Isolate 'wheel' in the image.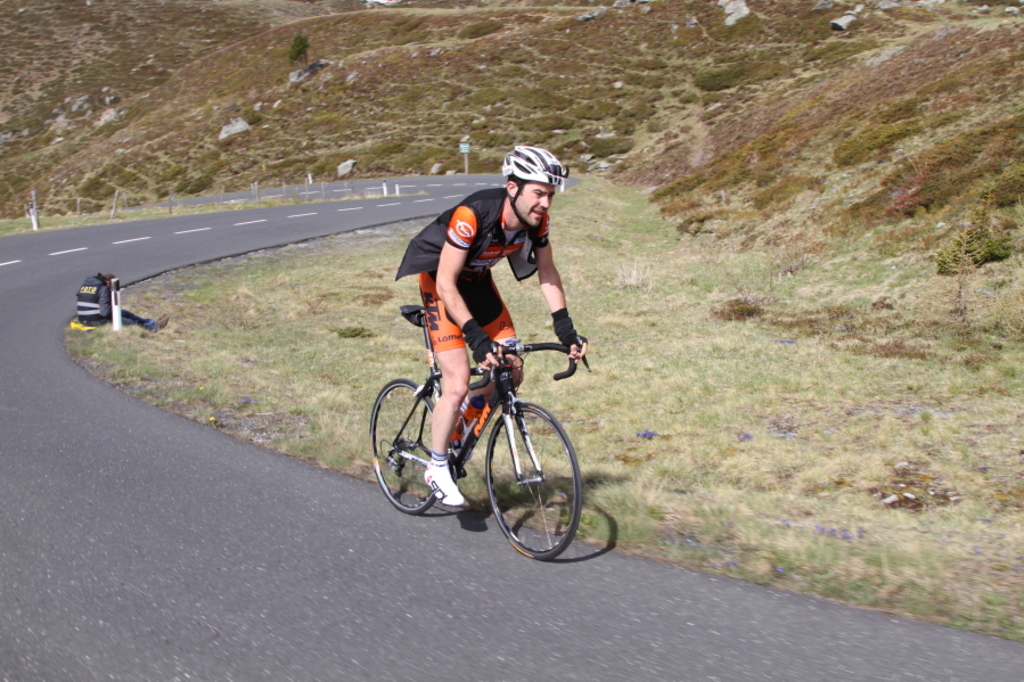
Isolated region: x1=477 y1=394 x2=587 y2=565.
